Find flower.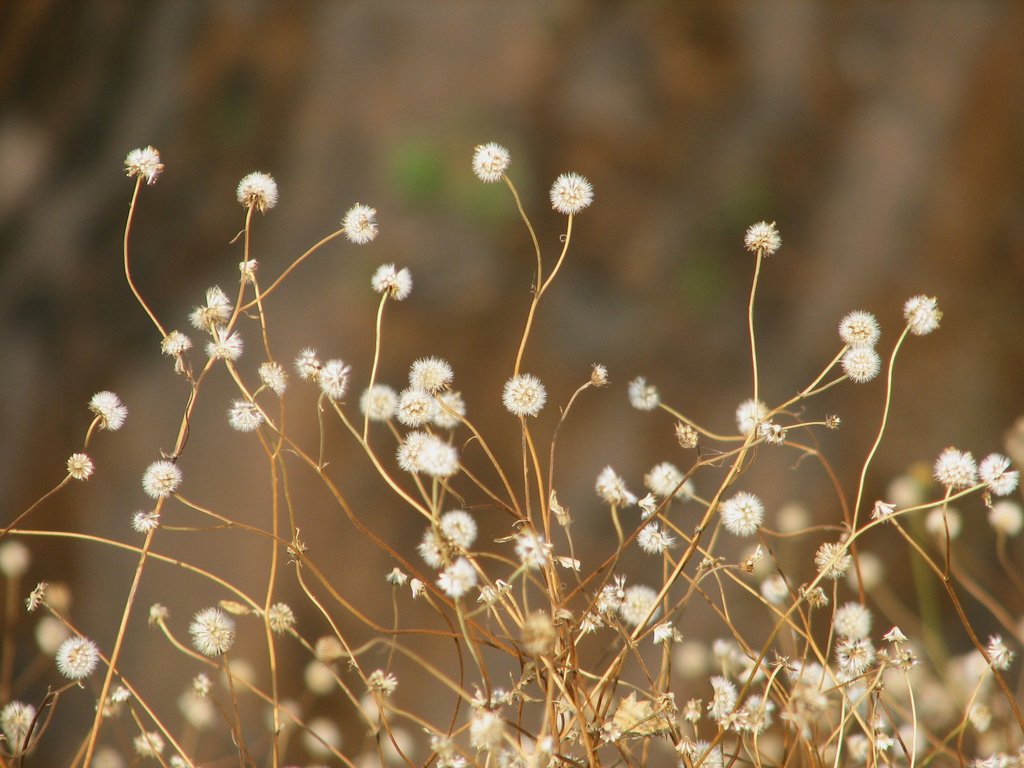
pyautogui.locateOnScreen(599, 724, 620, 742).
